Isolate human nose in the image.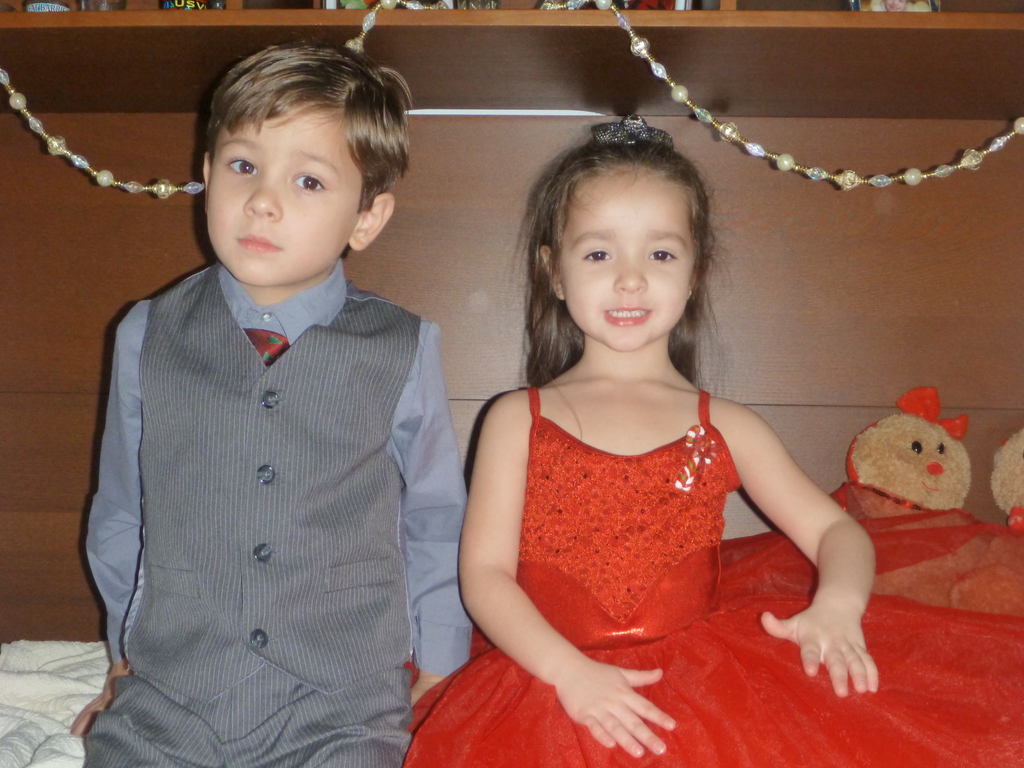
Isolated region: left=240, top=171, right=280, bottom=216.
